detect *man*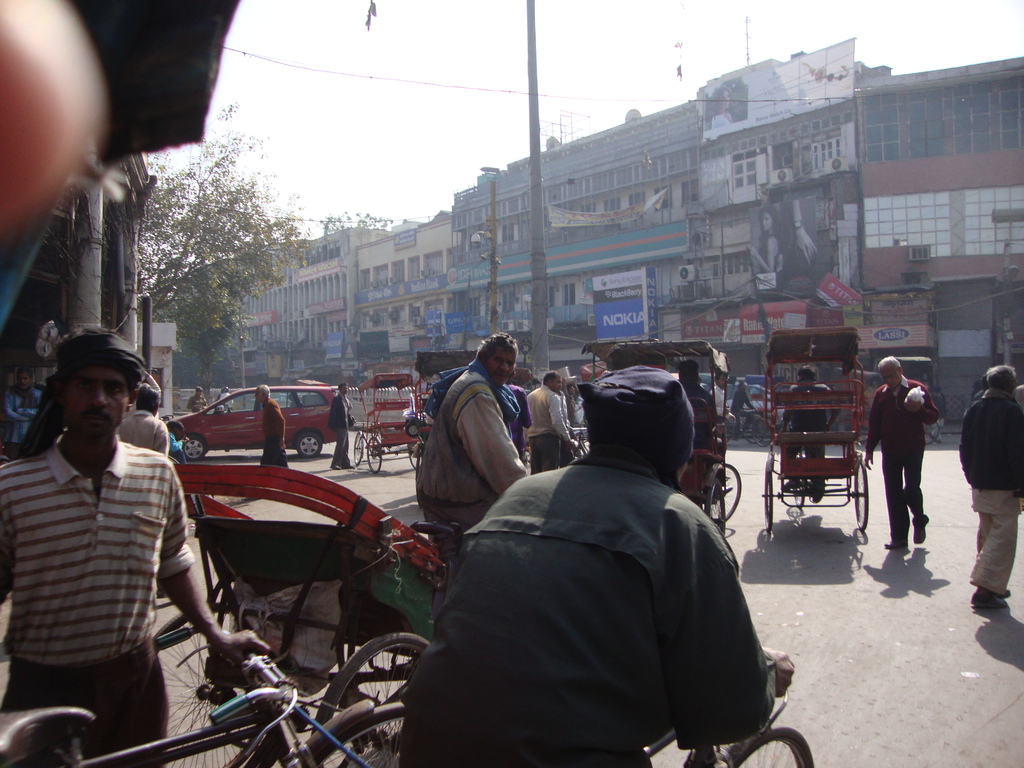
(396,367,795,767)
